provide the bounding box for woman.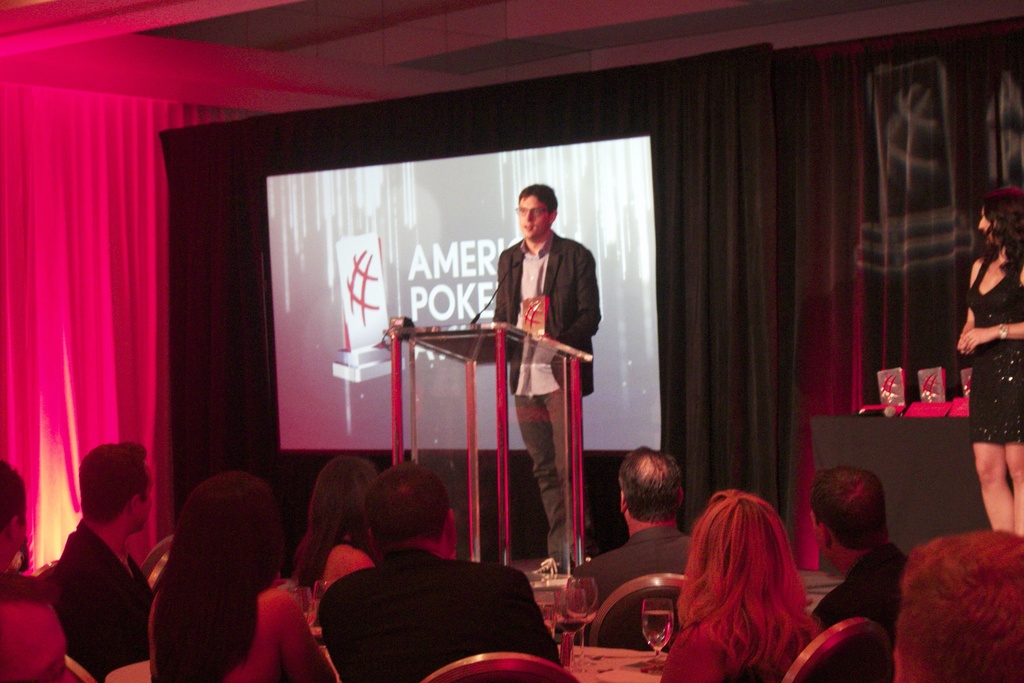
box(957, 185, 1023, 537).
